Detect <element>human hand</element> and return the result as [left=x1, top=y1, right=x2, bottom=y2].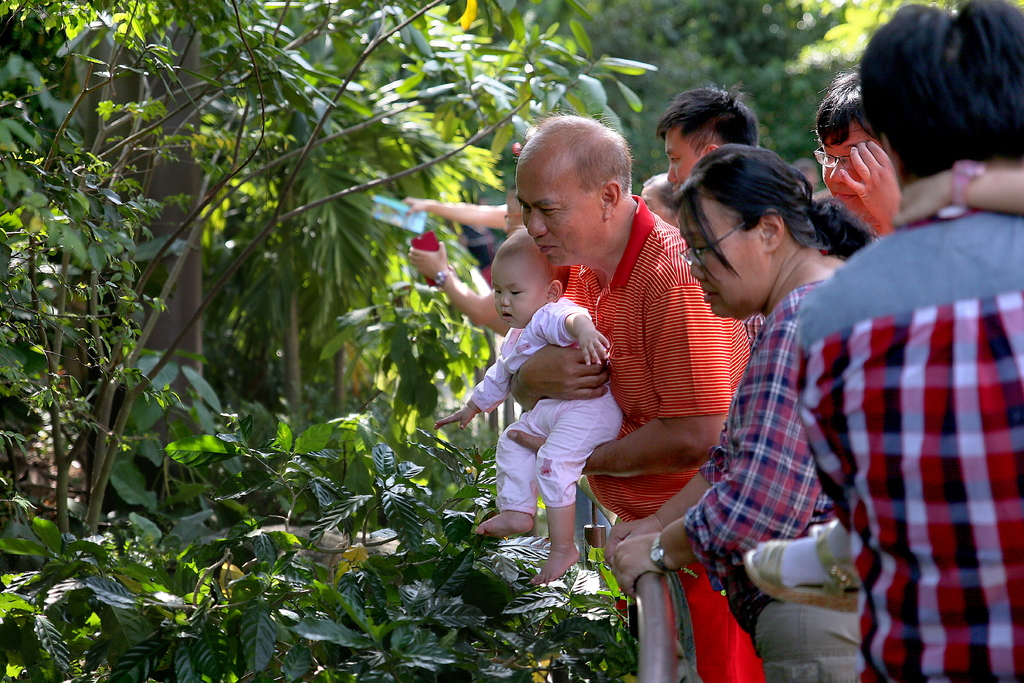
[left=607, top=531, right=671, bottom=604].
